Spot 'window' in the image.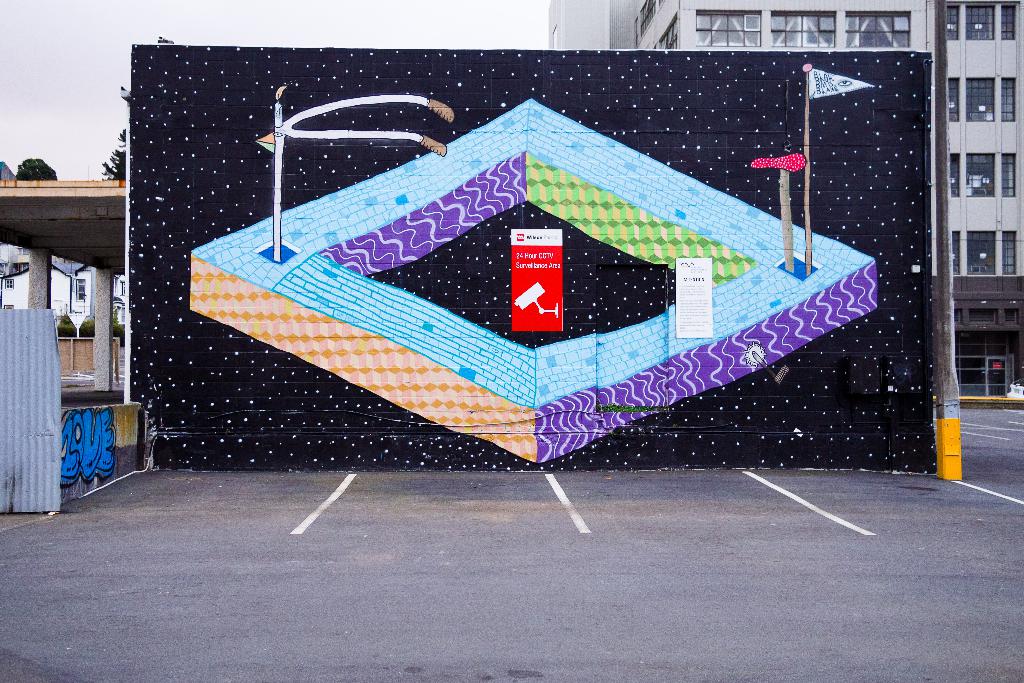
'window' found at [766, 4, 840, 51].
